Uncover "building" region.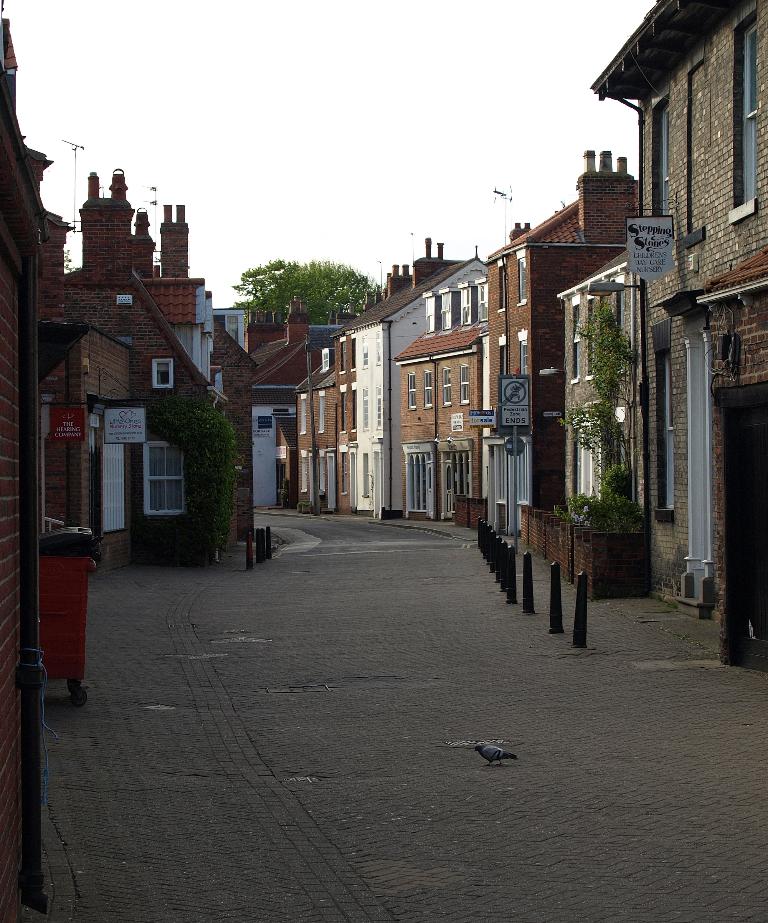
Uncovered: select_region(241, 298, 352, 511).
